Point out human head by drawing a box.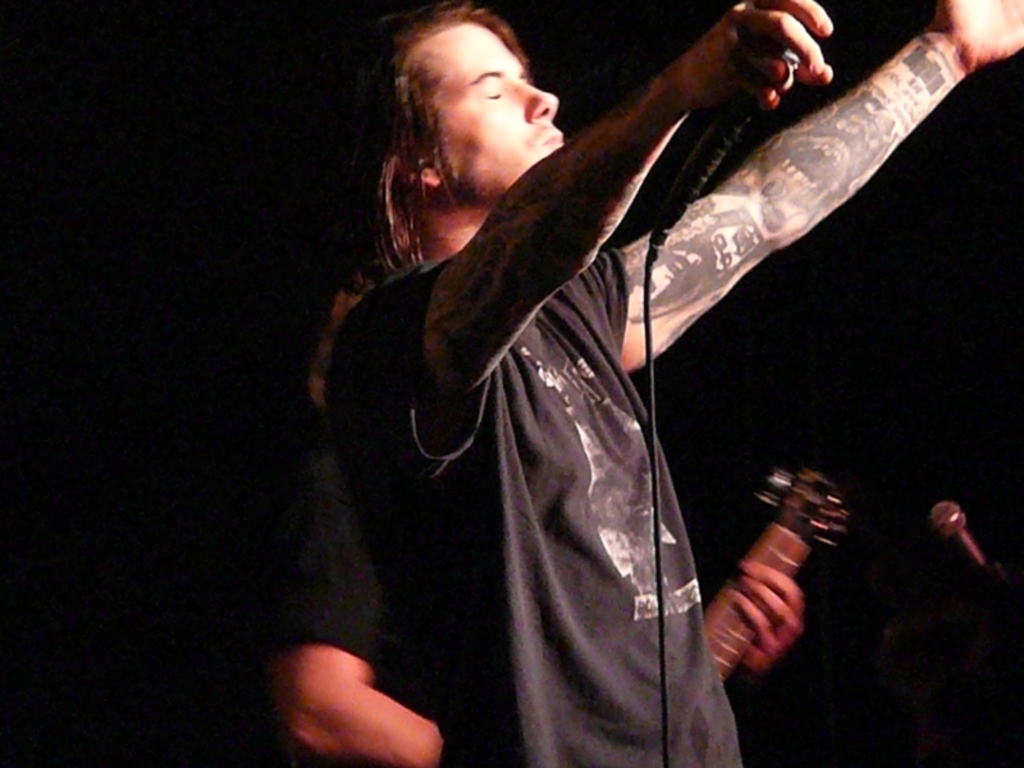
(left=308, top=260, right=383, bottom=406).
